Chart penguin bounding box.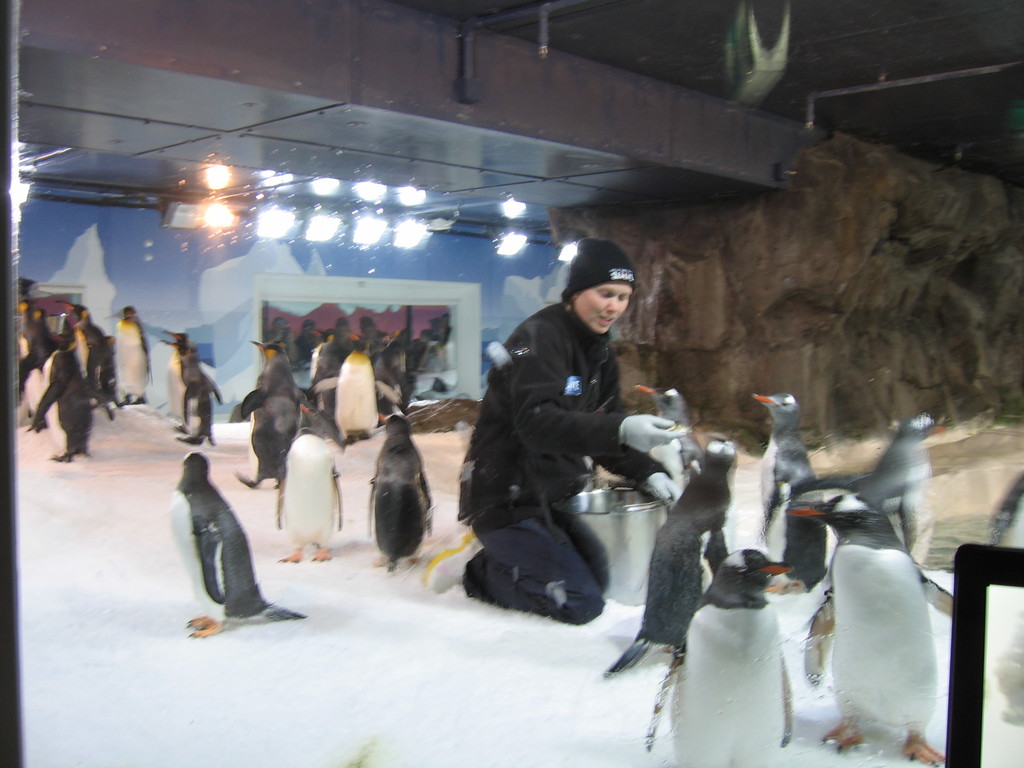
Charted: (x1=279, y1=406, x2=342, y2=563).
